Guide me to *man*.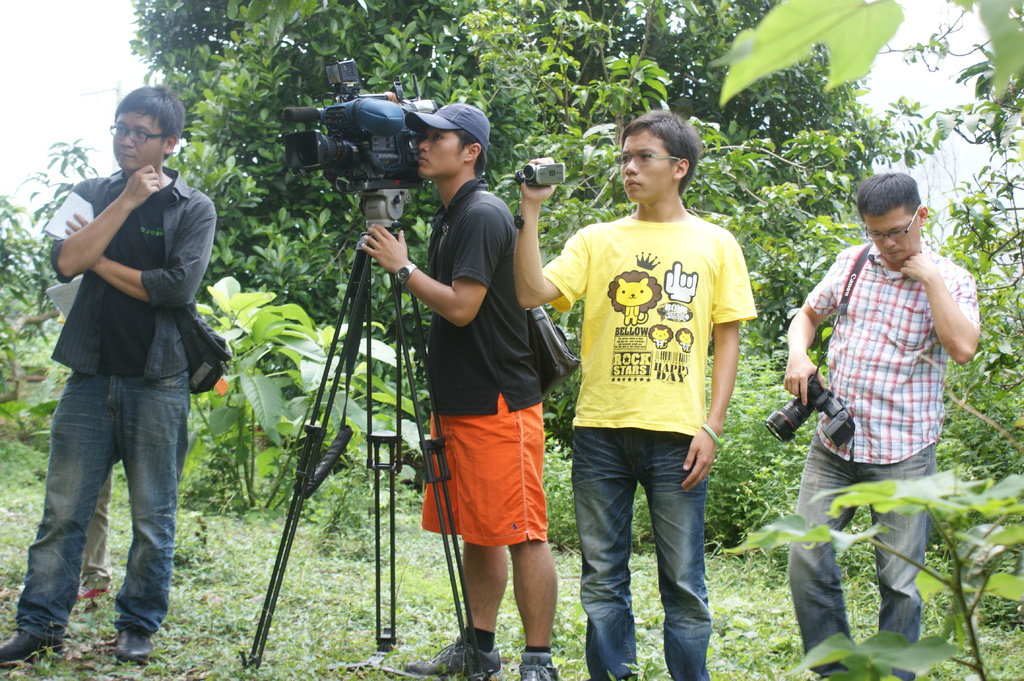
Guidance: {"left": 355, "top": 98, "right": 558, "bottom": 680}.
